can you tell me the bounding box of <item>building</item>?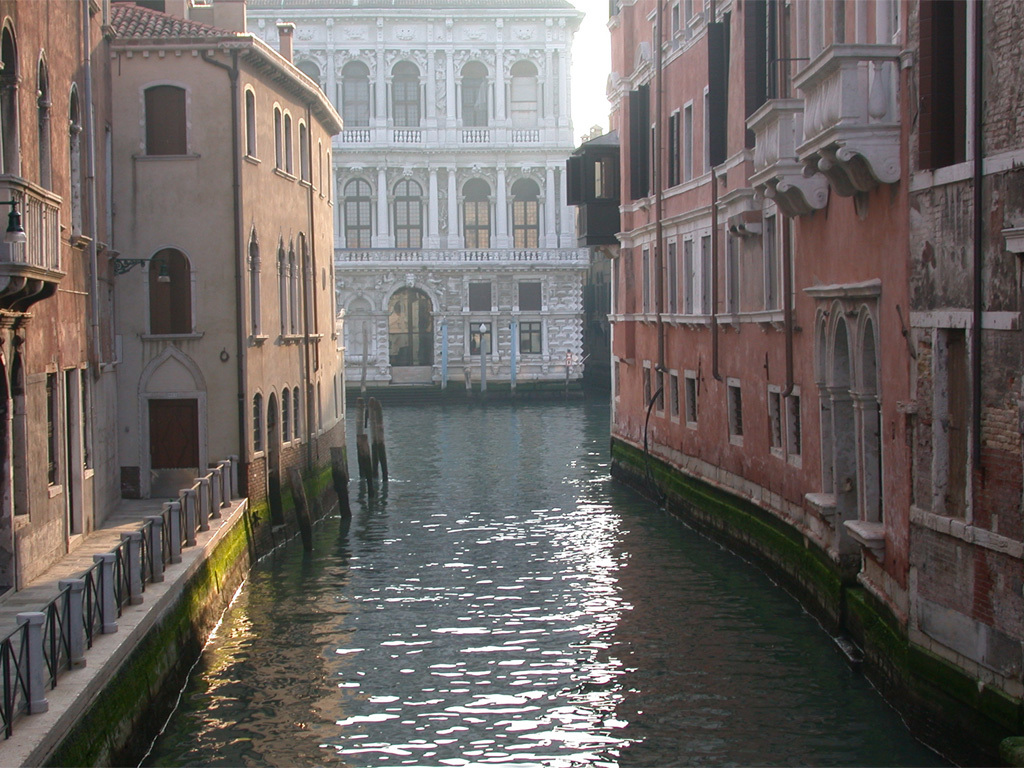
{"x1": 0, "y1": 0, "x2": 347, "y2": 602}.
